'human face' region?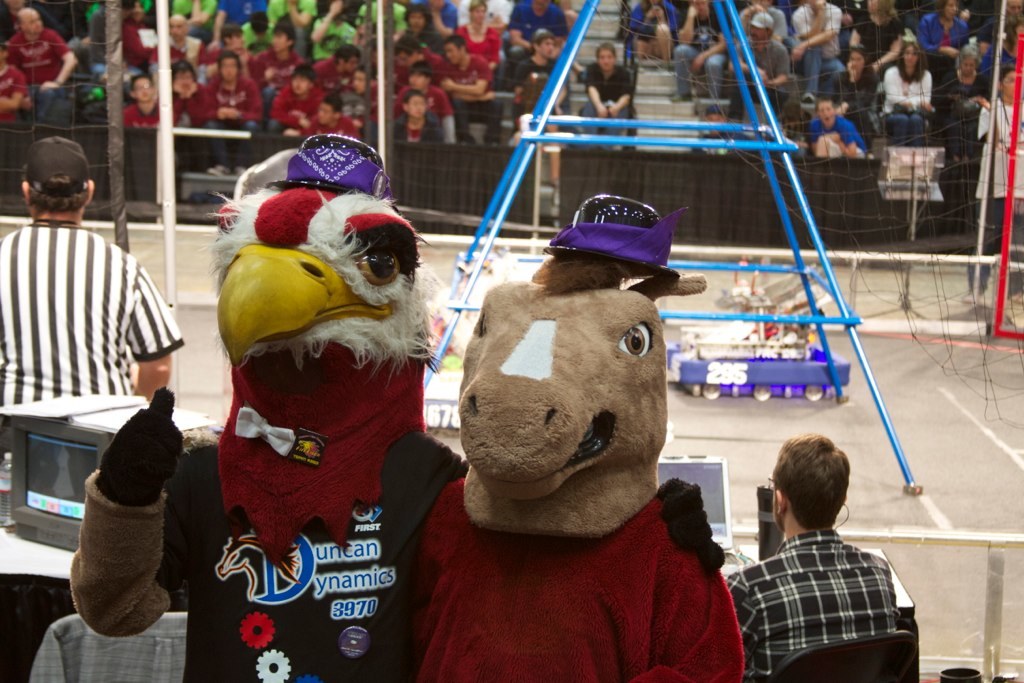
<bbox>24, 9, 44, 36</bbox>
